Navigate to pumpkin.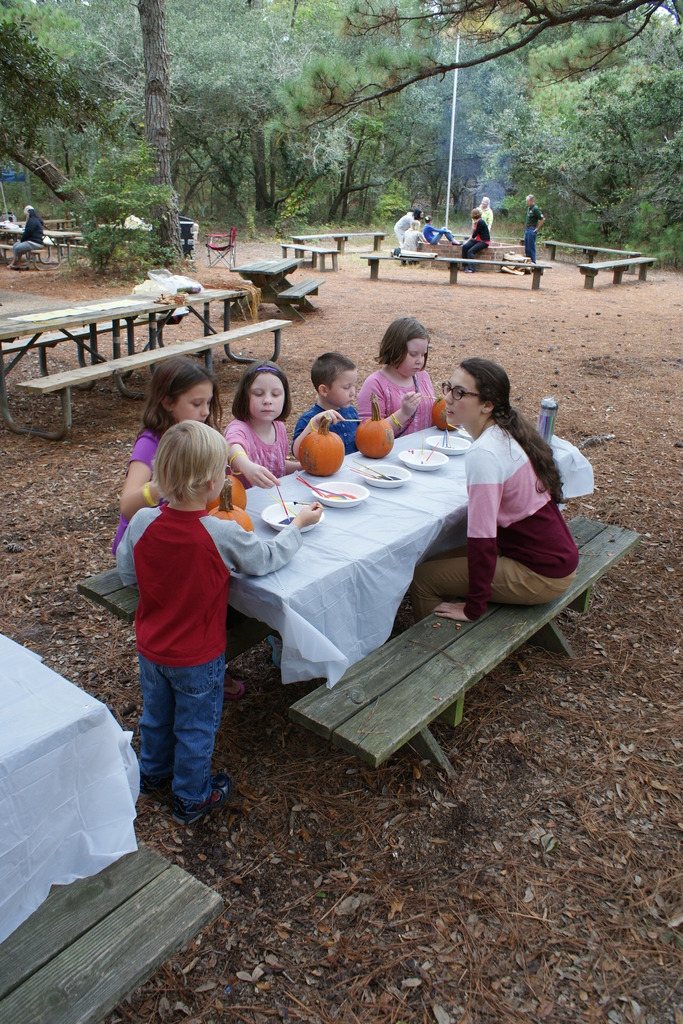
Navigation target: crop(432, 397, 463, 434).
